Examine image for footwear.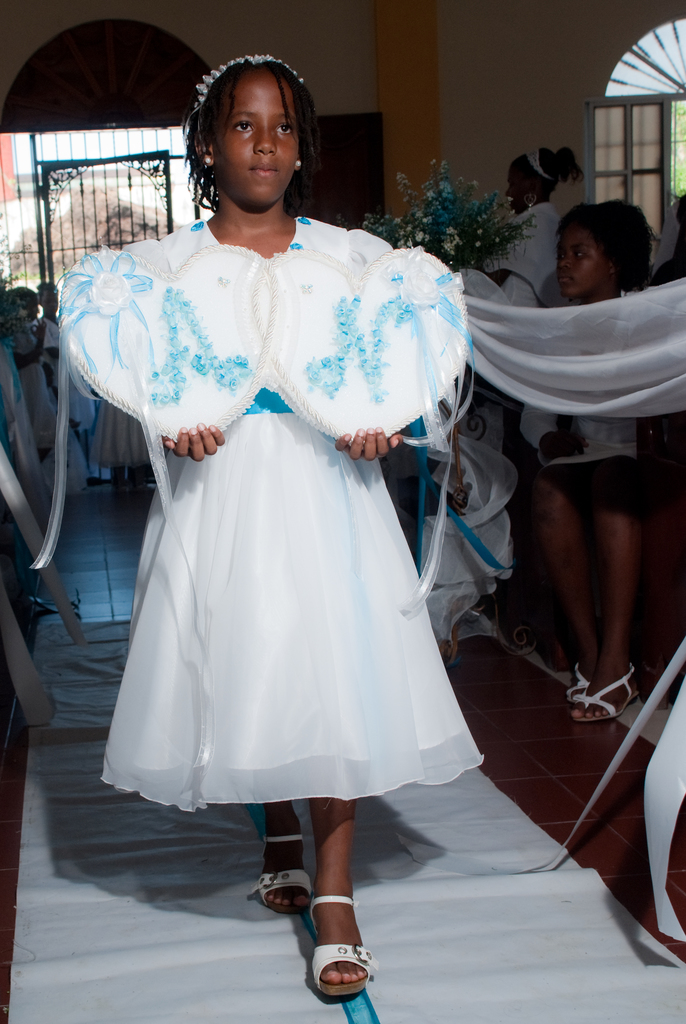
Examination result: l=262, t=824, r=323, b=924.
